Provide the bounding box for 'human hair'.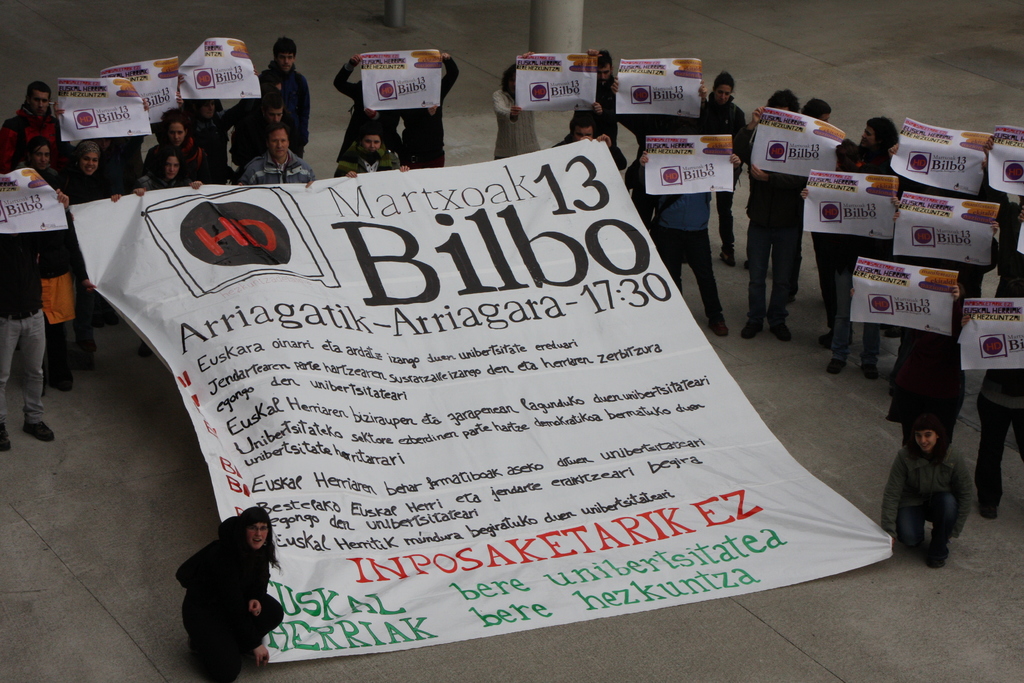
(x1=869, y1=113, x2=900, y2=148).
